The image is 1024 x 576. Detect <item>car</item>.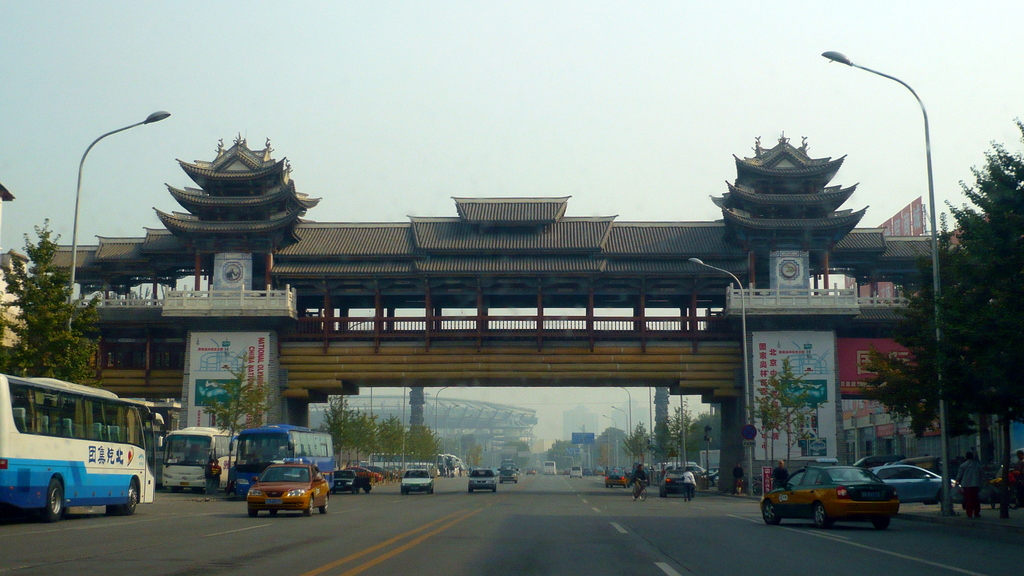
Detection: 582/467/594/476.
